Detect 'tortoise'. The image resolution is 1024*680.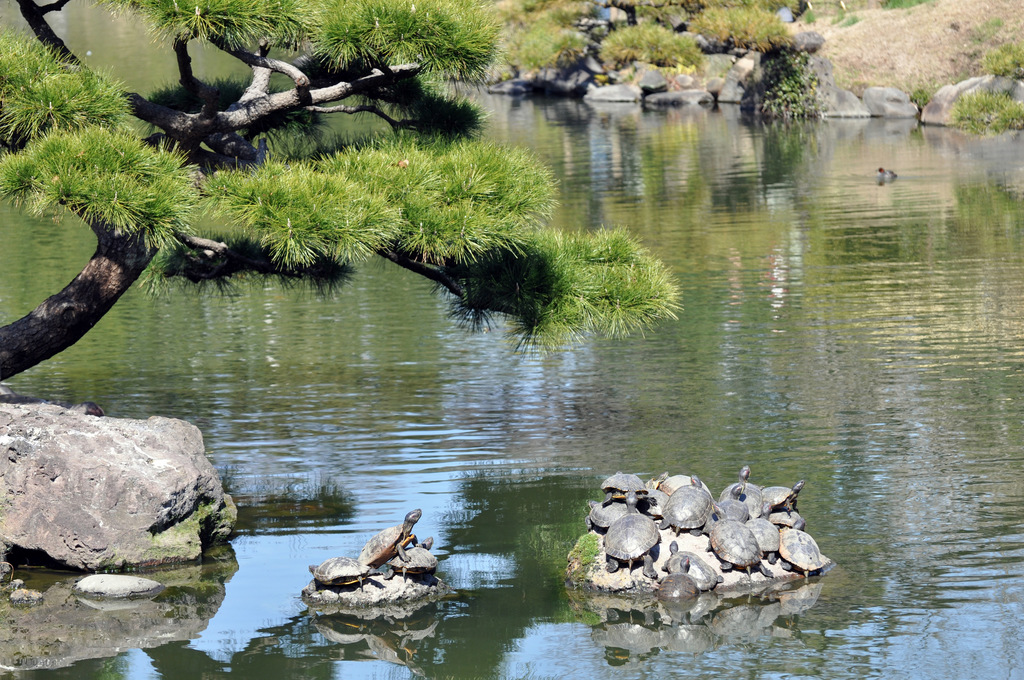
detection(386, 538, 444, 581).
